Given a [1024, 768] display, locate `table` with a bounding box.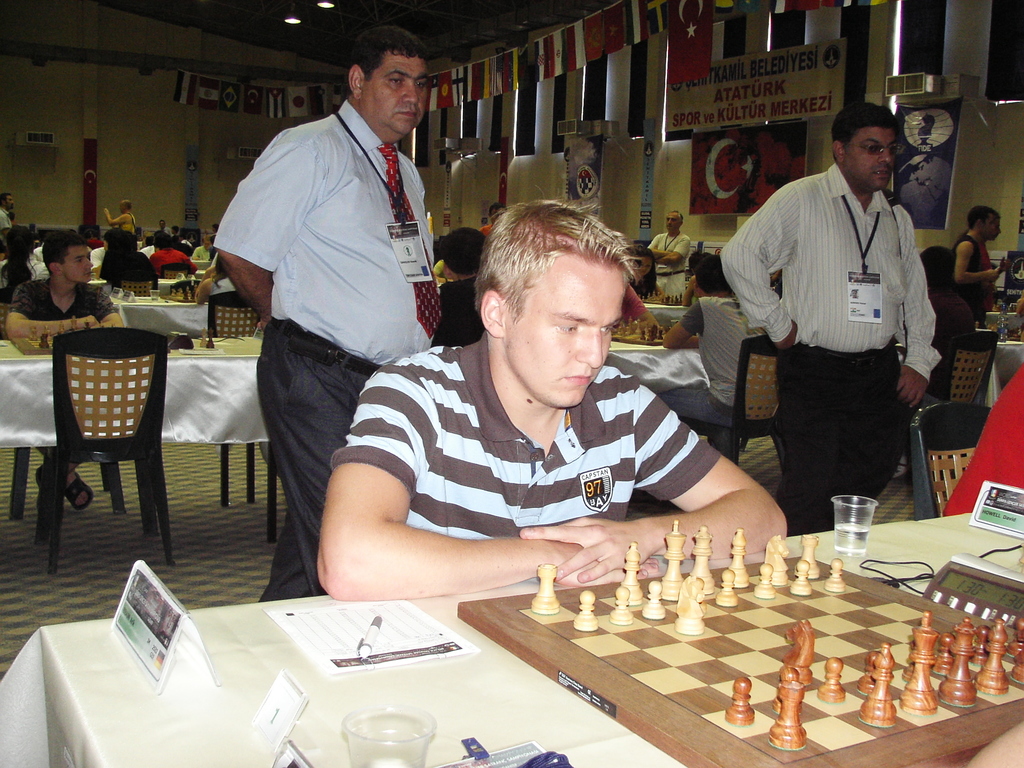
Located: 115:283:215:346.
